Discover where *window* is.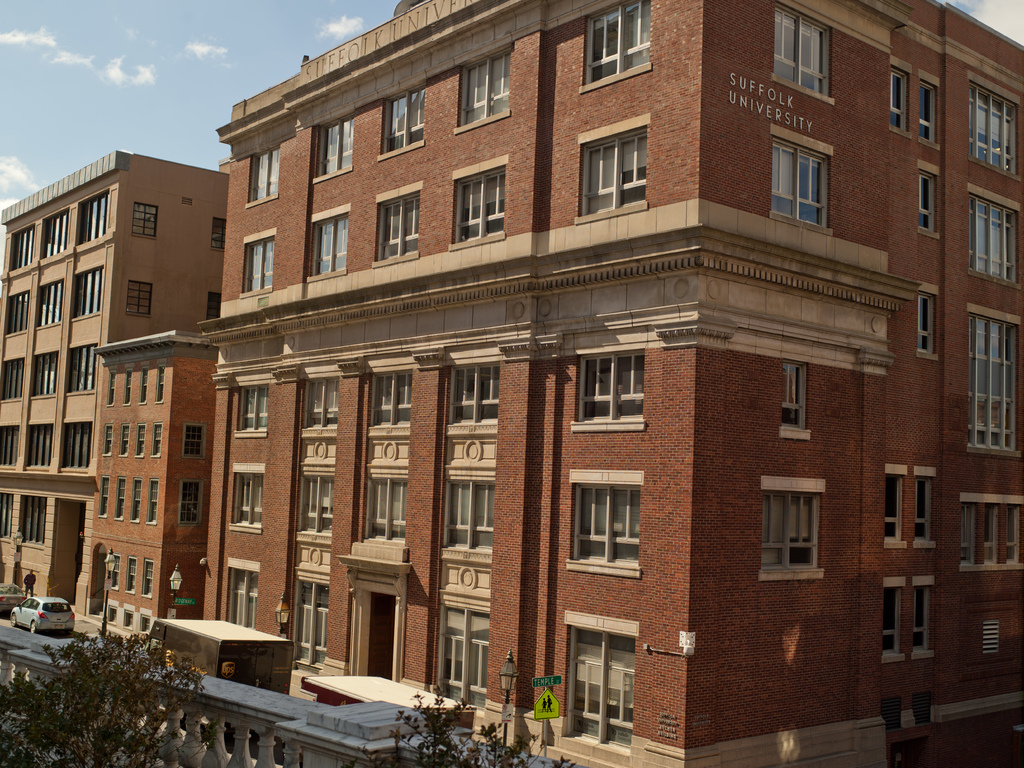
Discovered at rect(135, 422, 144, 457).
